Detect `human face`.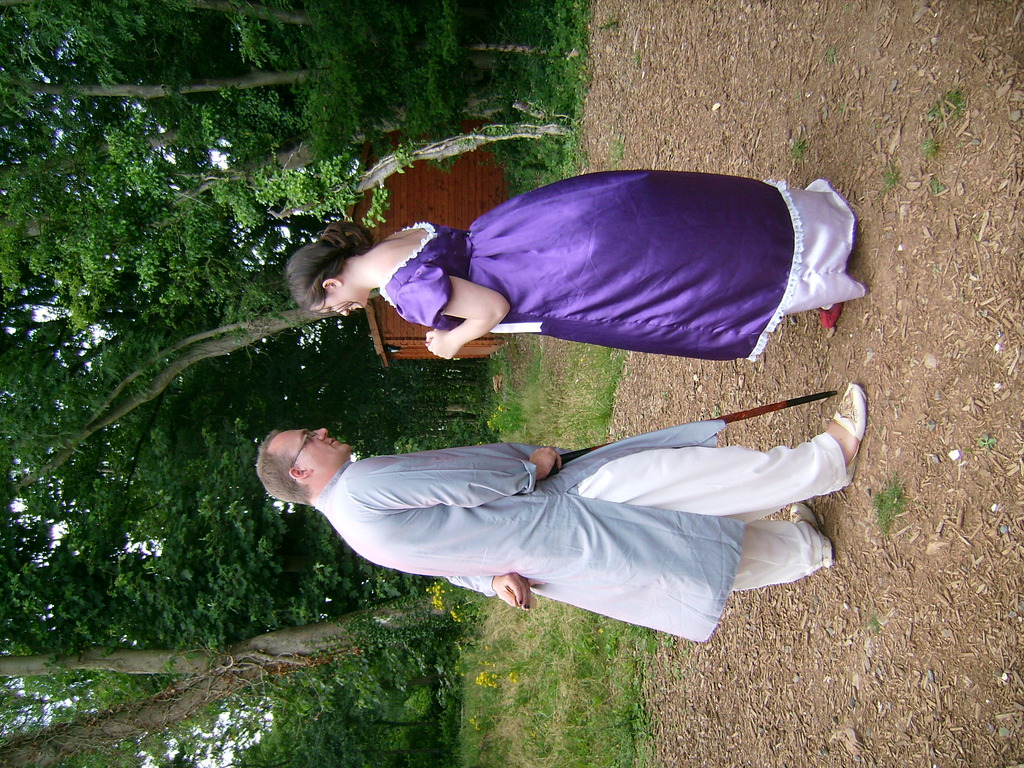
Detected at {"left": 276, "top": 423, "right": 353, "bottom": 470}.
